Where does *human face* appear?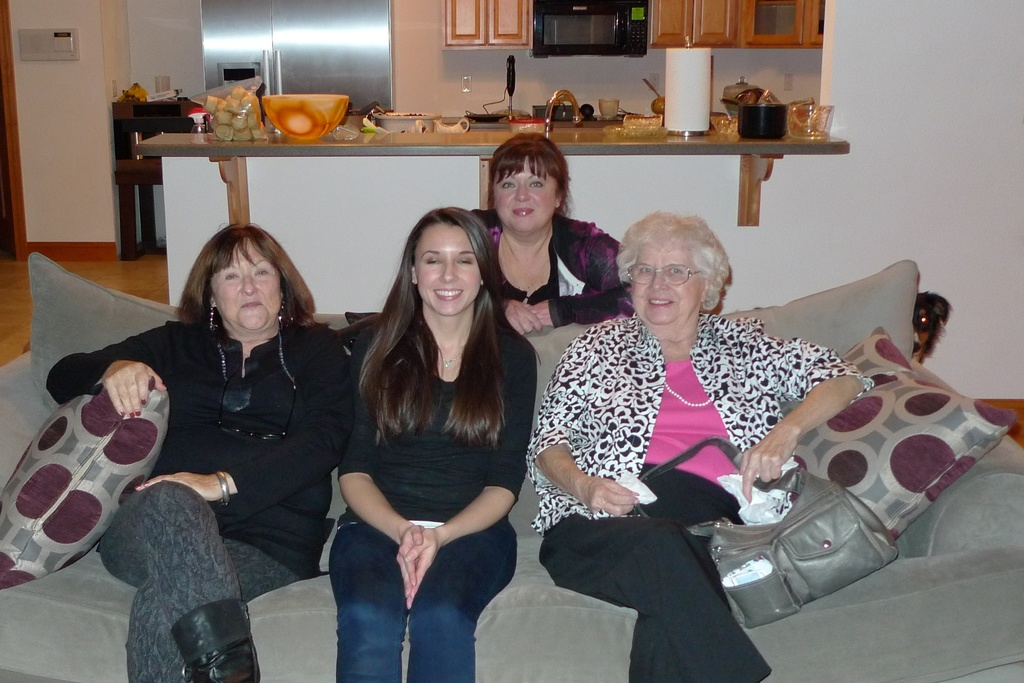
Appears at (left=628, top=238, right=702, bottom=331).
